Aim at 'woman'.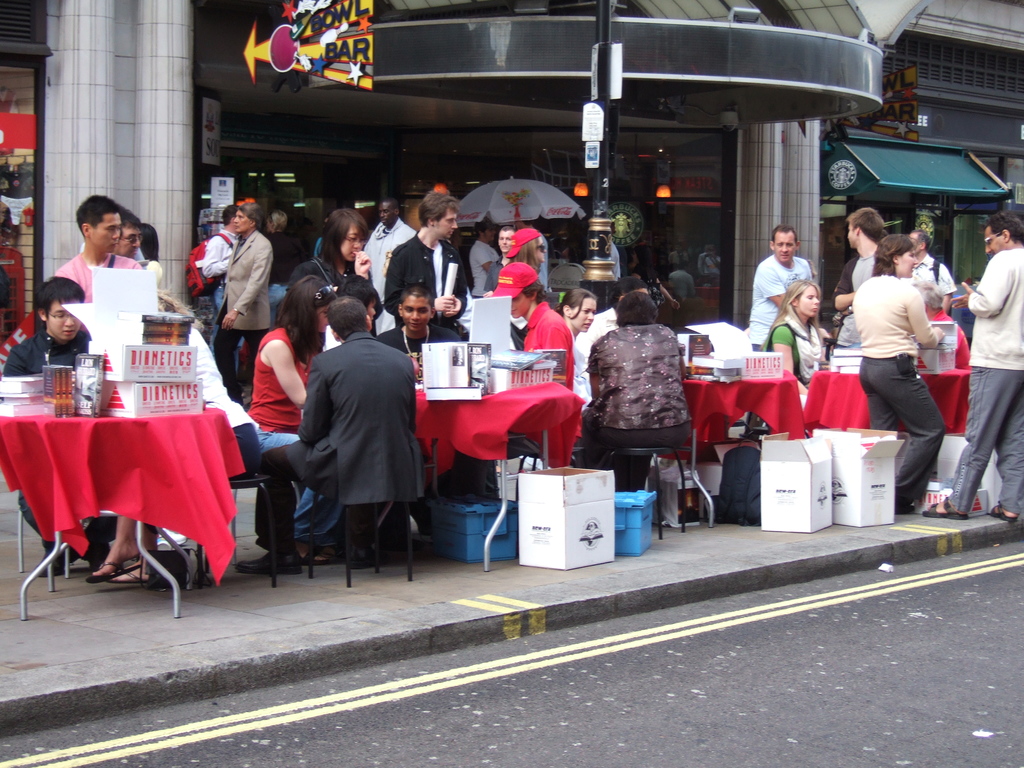
Aimed at box=[627, 241, 685, 311].
